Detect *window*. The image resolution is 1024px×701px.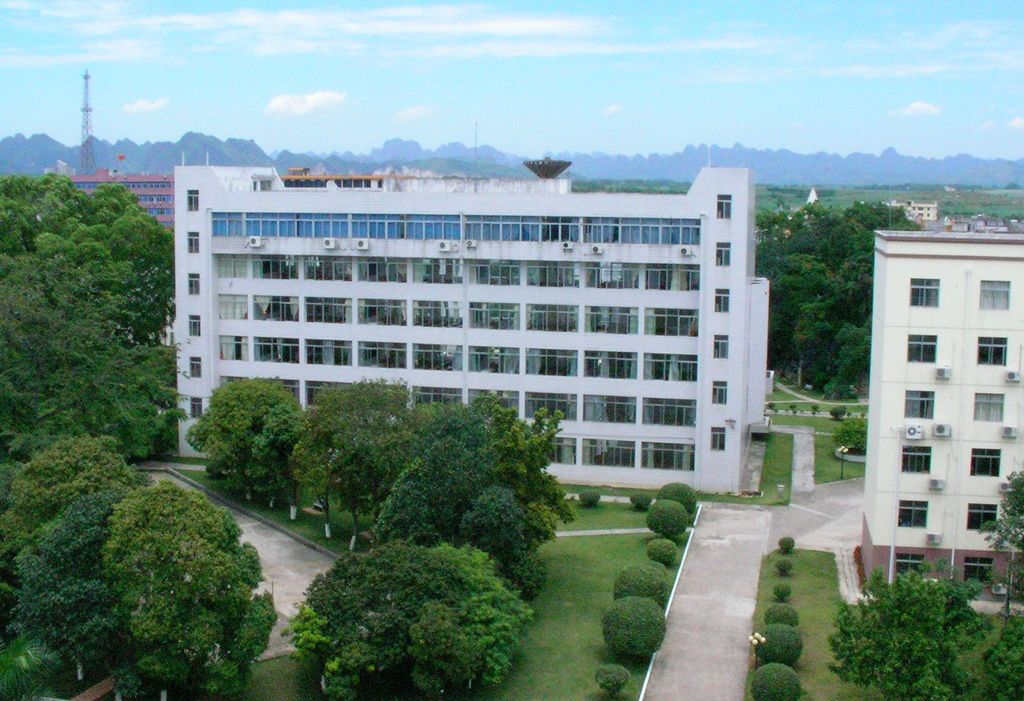
left=708, top=420, right=732, bottom=462.
